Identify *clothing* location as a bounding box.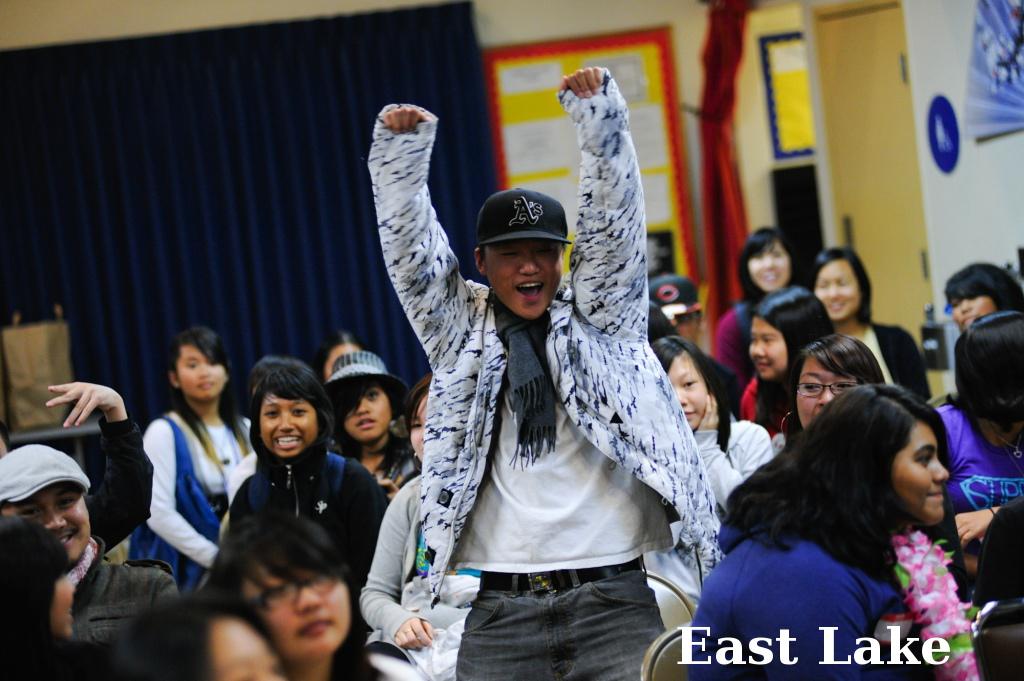
bbox=(655, 416, 780, 559).
